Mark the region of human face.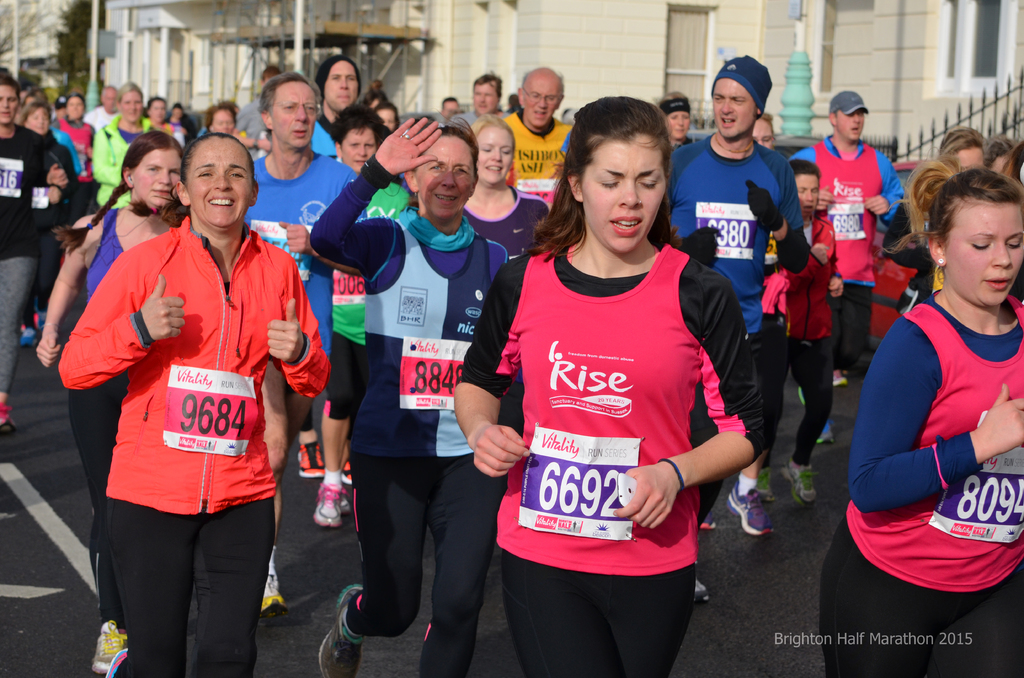
Region: x1=191 y1=141 x2=252 y2=231.
